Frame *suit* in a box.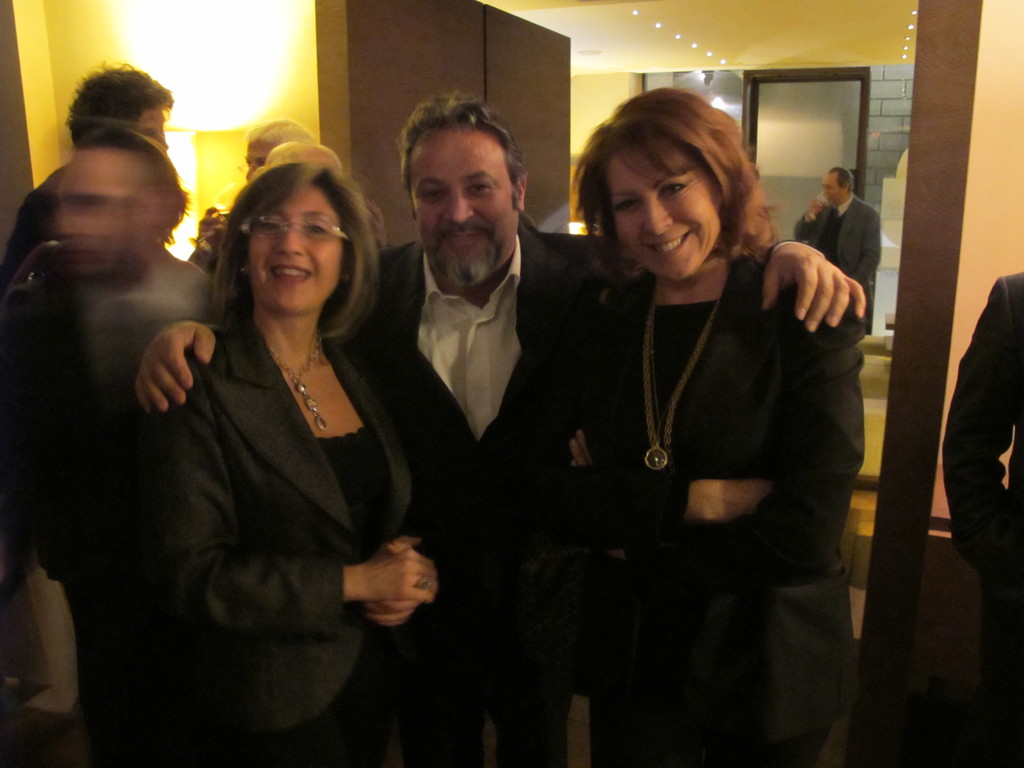
<bbox>941, 273, 1023, 767</bbox>.
